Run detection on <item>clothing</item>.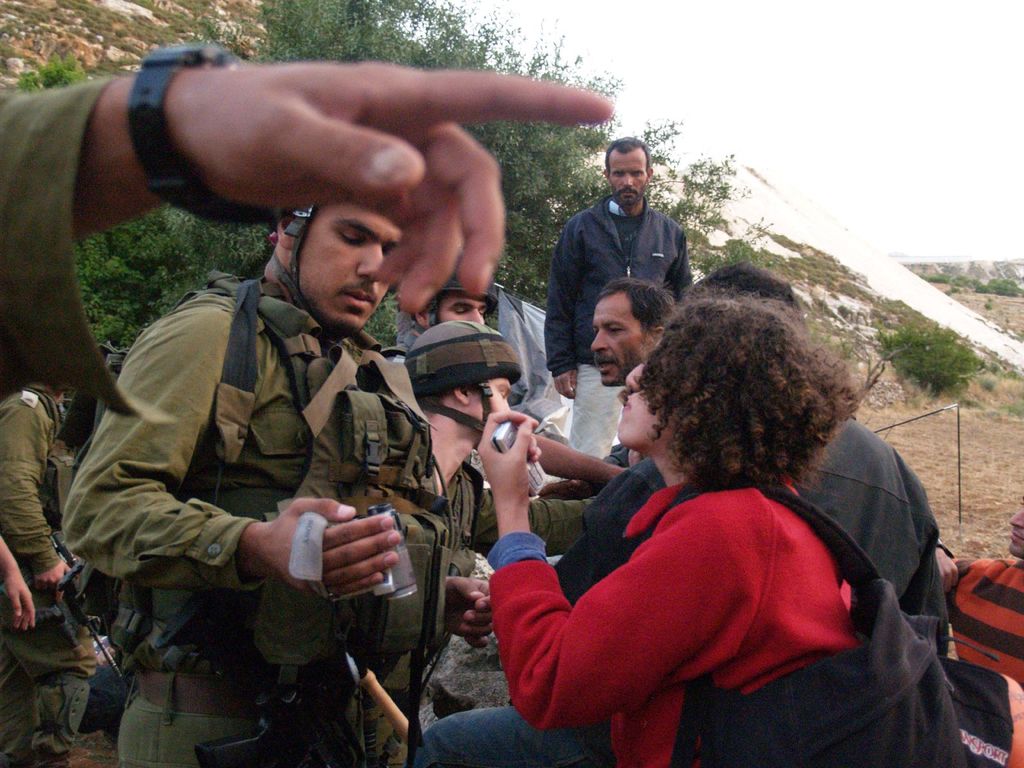
Result: detection(536, 200, 691, 404).
